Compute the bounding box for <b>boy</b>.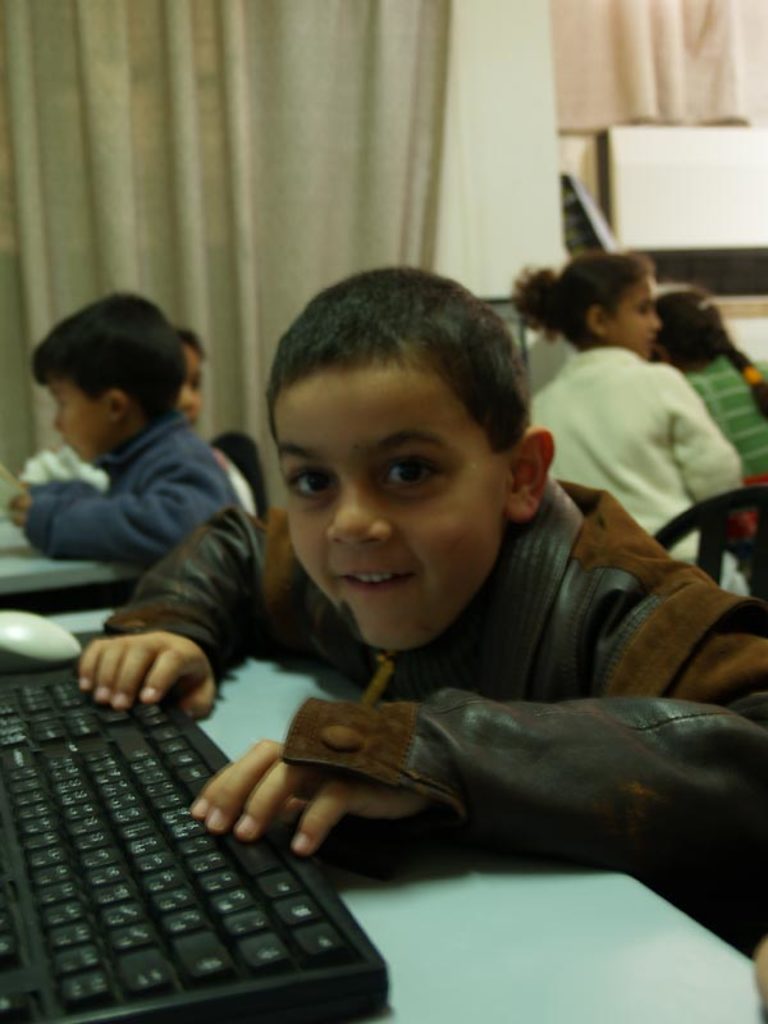
(x1=73, y1=264, x2=767, y2=954).
